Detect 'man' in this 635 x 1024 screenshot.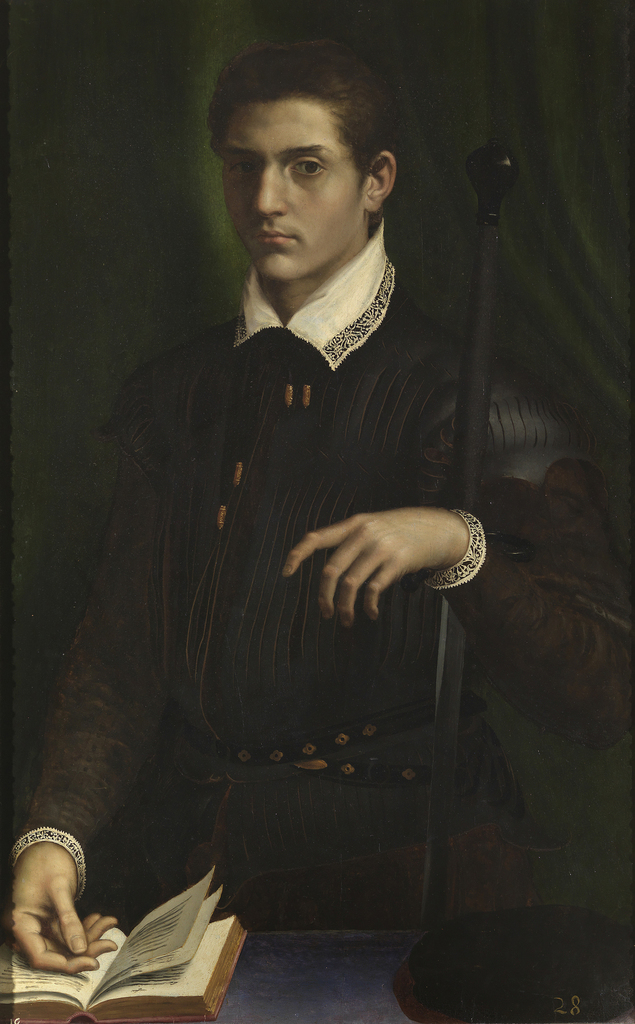
Detection: [x1=8, y1=40, x2=634, y2=973].
